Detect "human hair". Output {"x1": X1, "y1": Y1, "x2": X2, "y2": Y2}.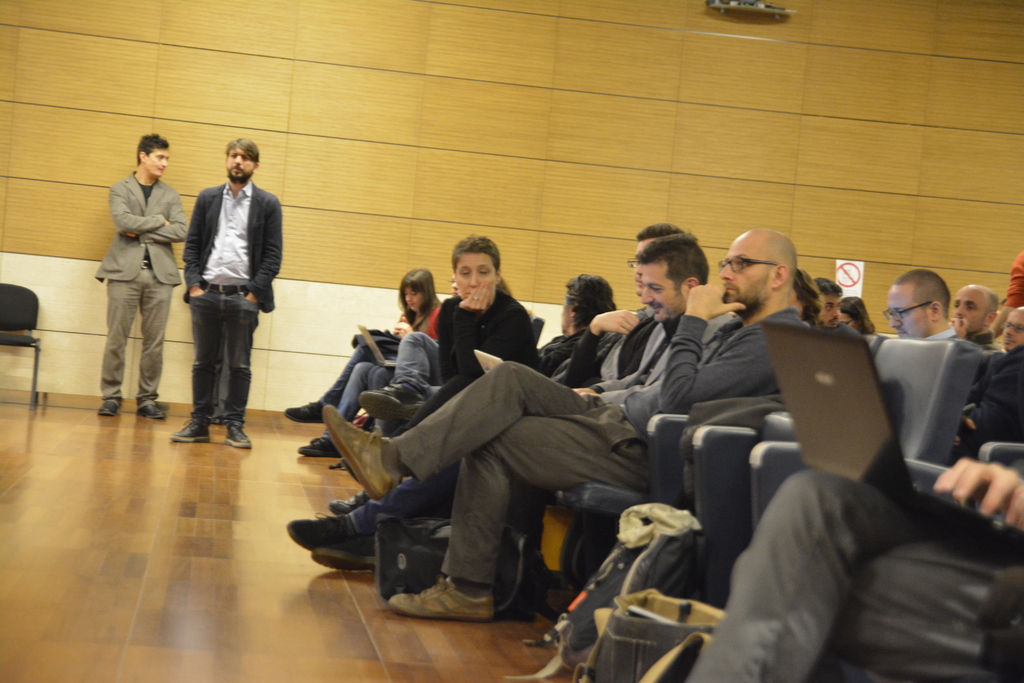
{"x1": 840, "y1": 295, "x2": 877, "y2": 336}.
